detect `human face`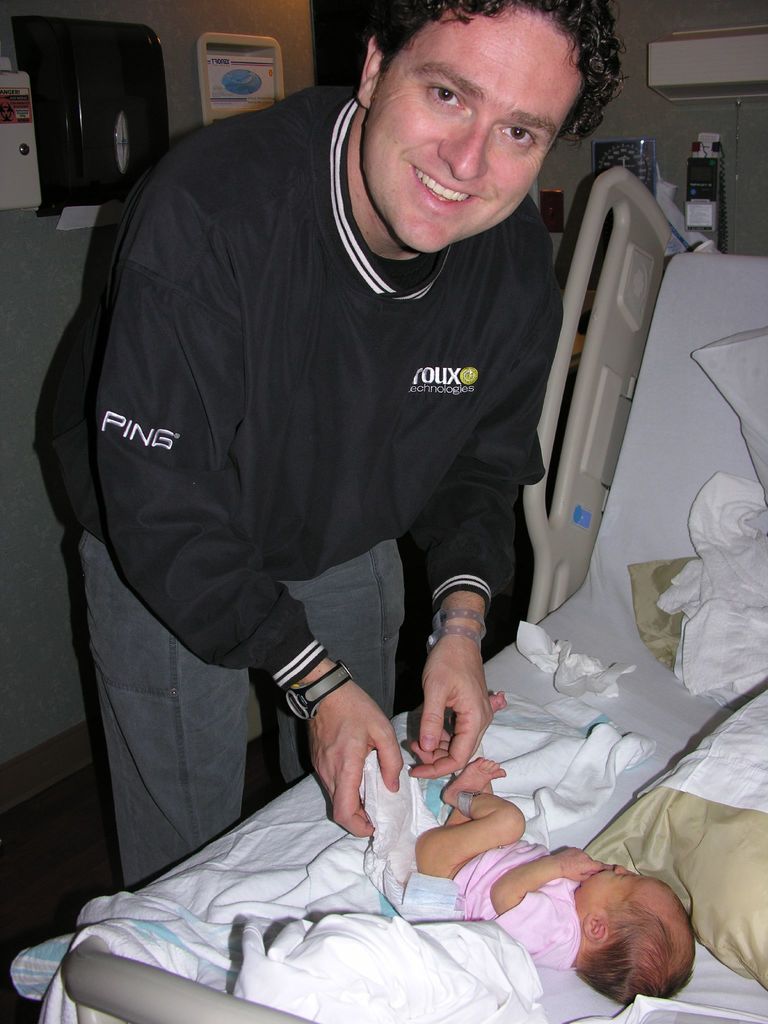
581,863,665,904
